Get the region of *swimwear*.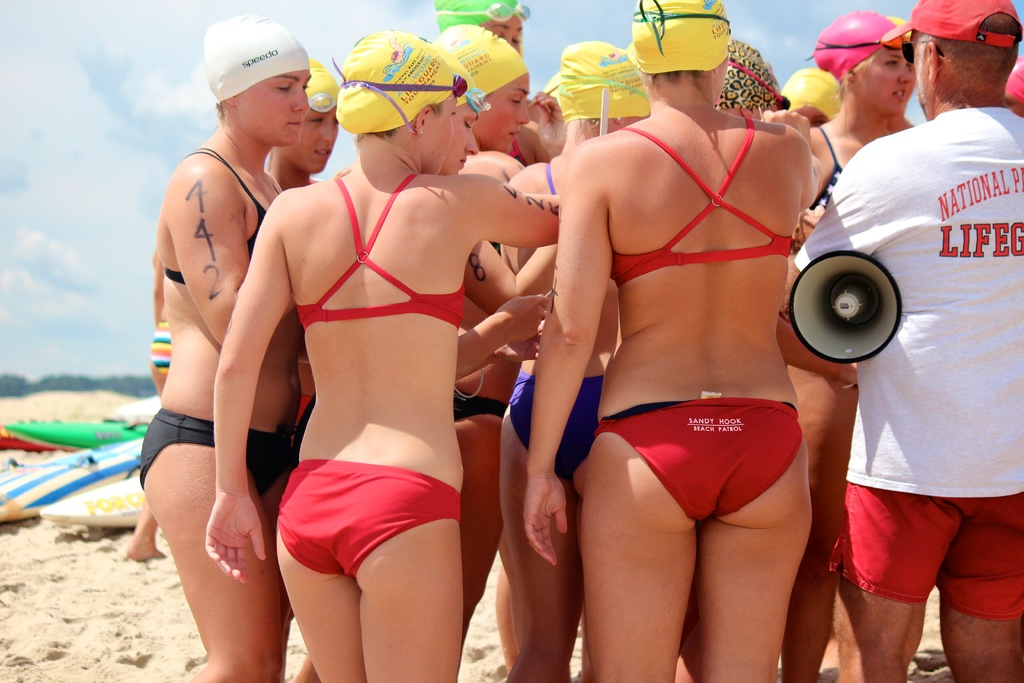
(148, 314, 170, 374).
